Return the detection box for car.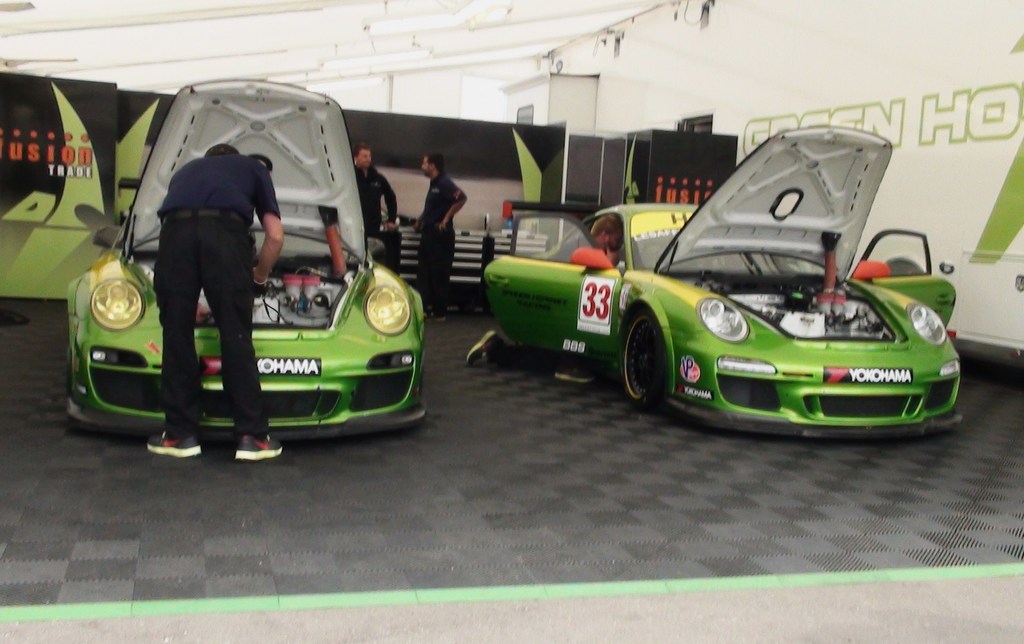
crop(65, 76, 426, 442).
